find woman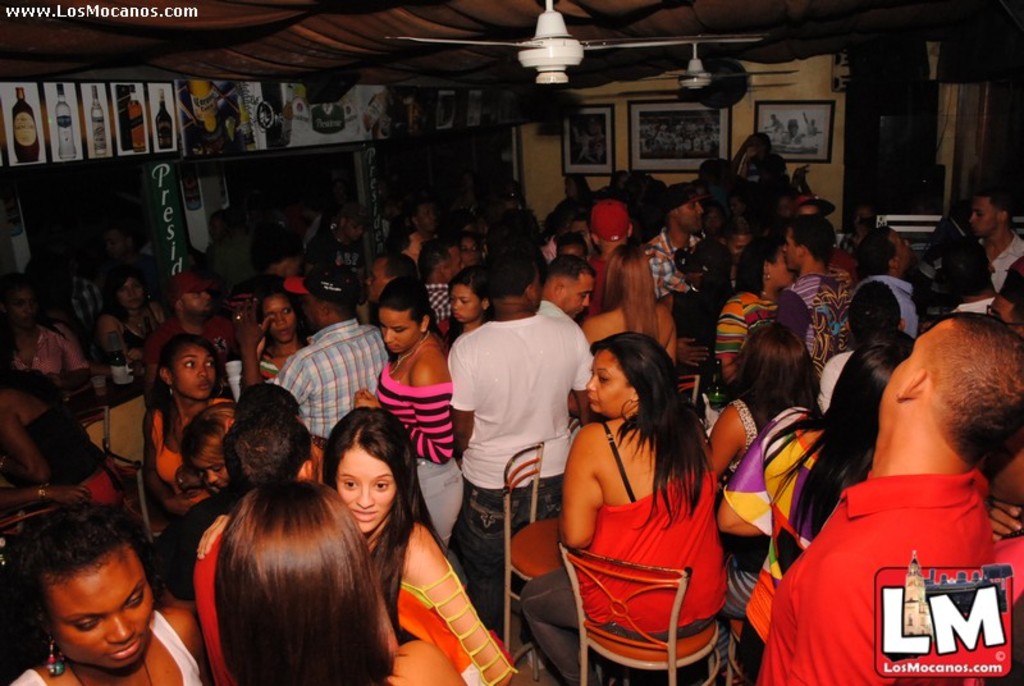
detection(713, 242, 800, 375)
